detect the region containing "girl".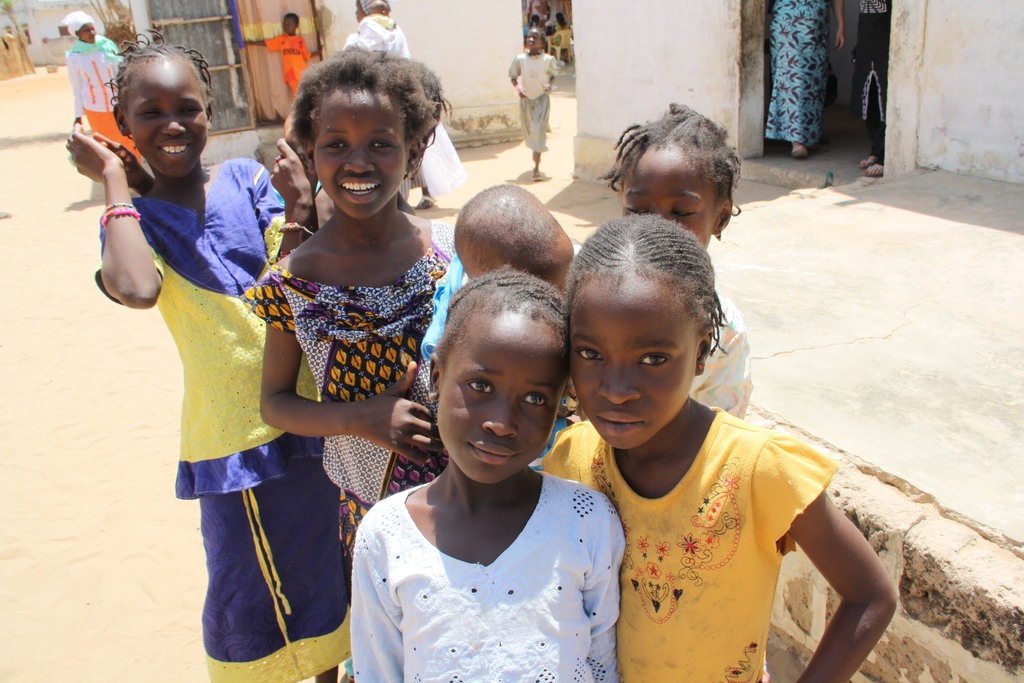
region(70, 45, 287, 675).
